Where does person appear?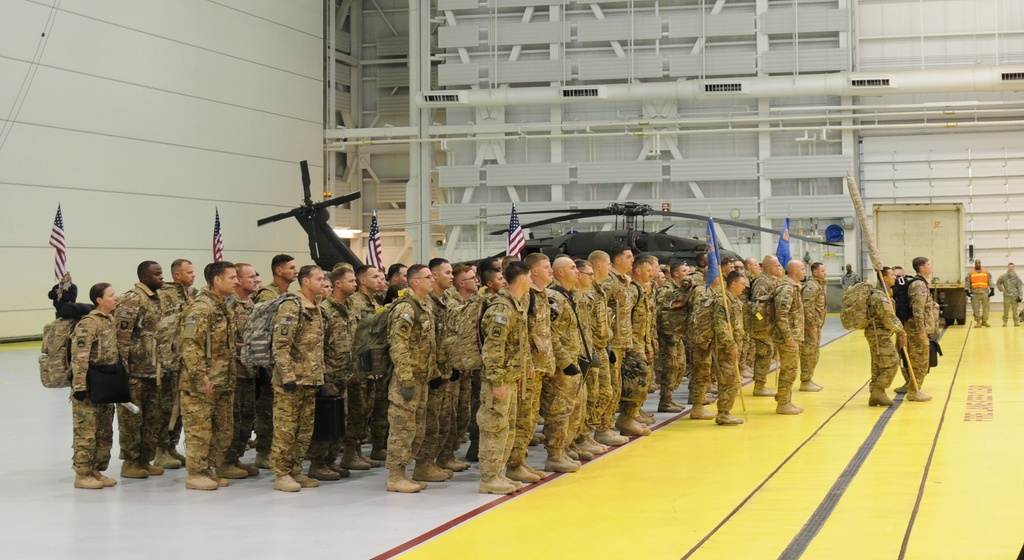
Appears at bbox=[270, 259, 321, 492].
